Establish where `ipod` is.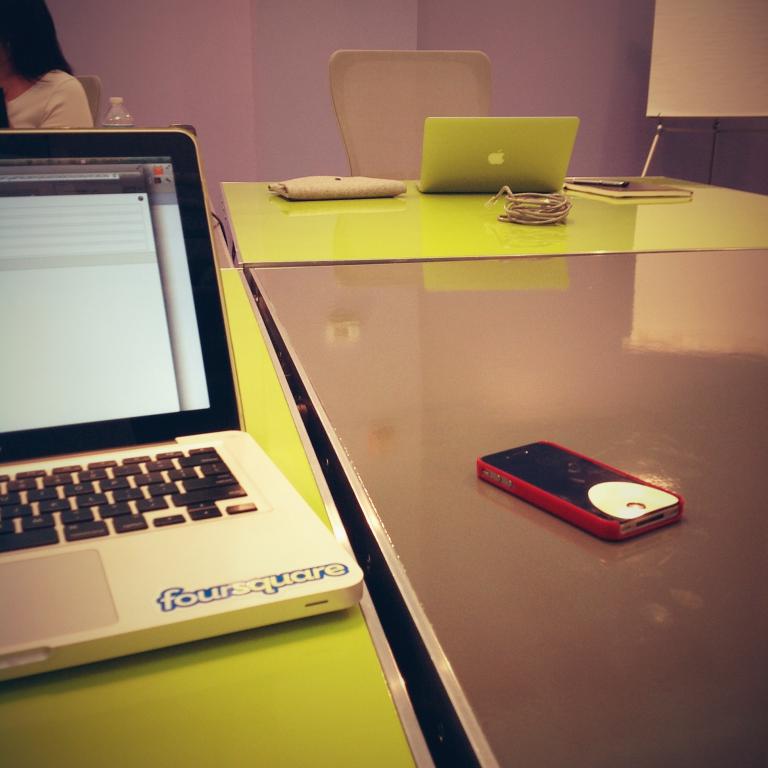
Established at l=476, t=440, r=685, b=541.
